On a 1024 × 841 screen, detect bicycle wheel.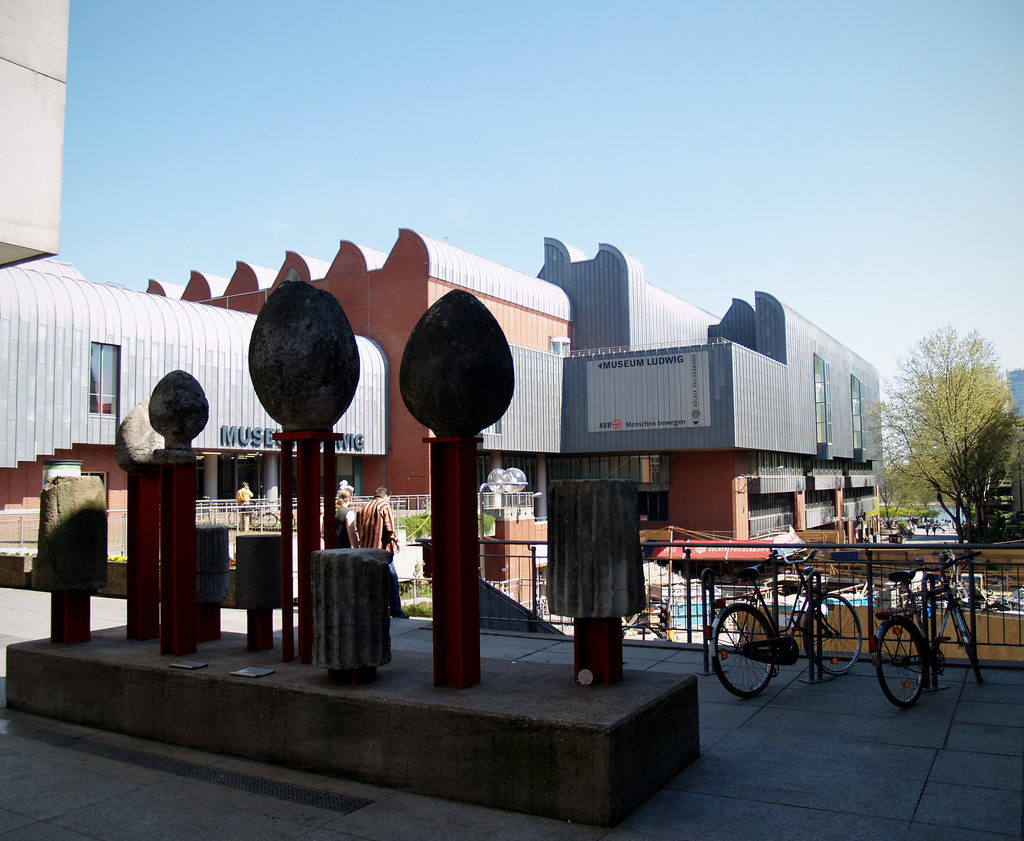
259, 510, 279, 526.
